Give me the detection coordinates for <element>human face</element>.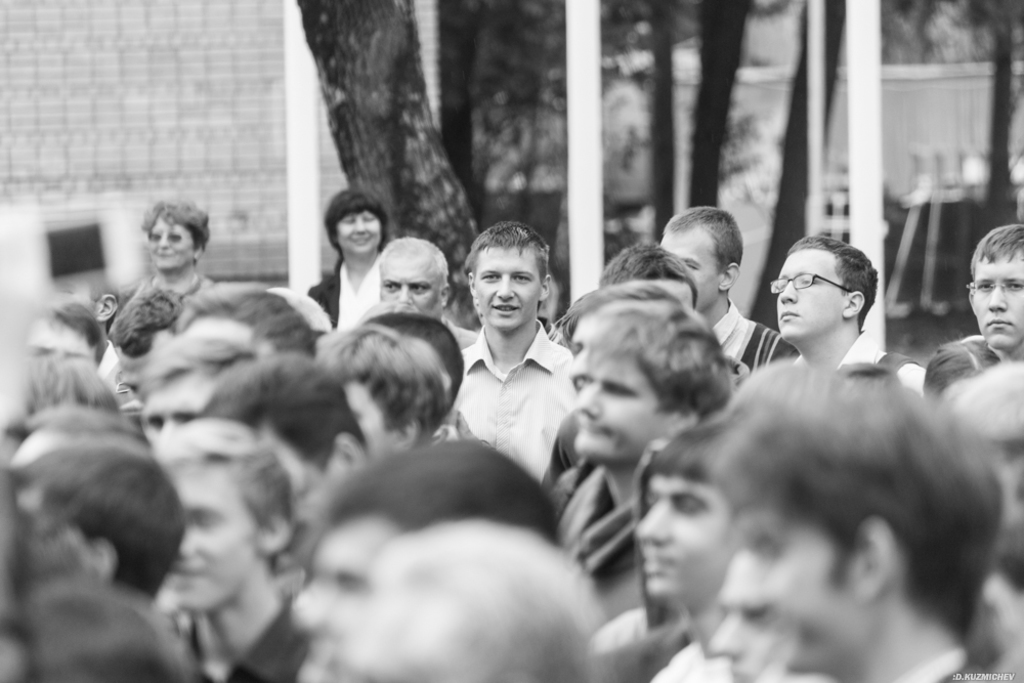
locate(165, 466, 255, 617).
